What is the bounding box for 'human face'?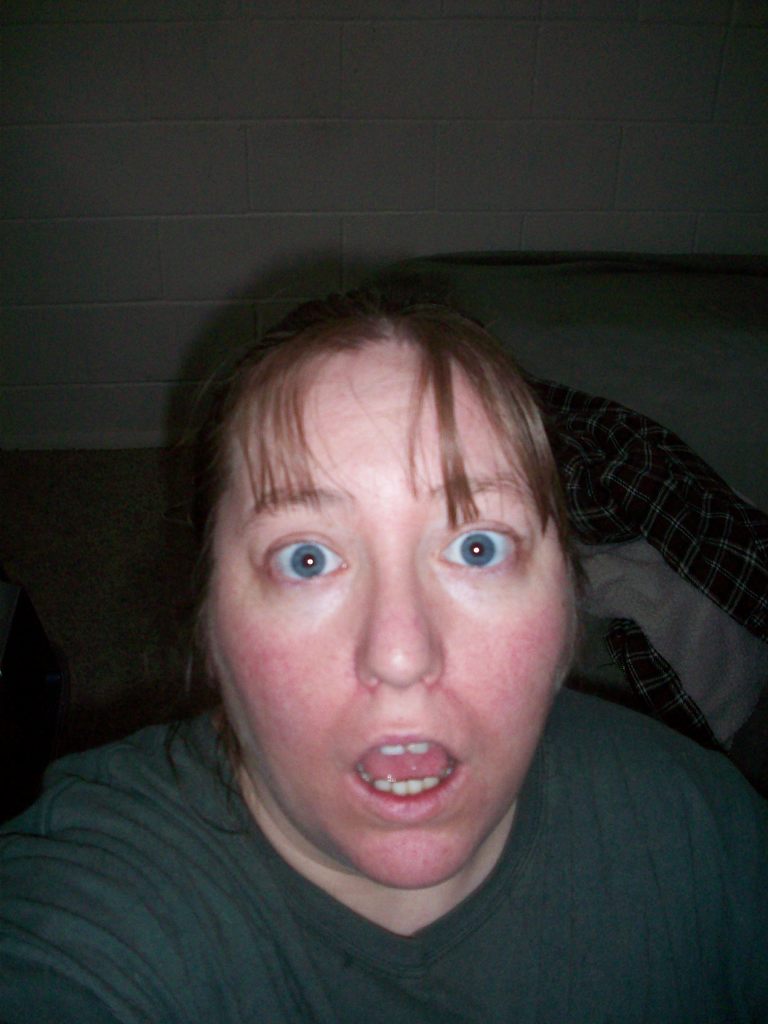
202:338:575:893.
